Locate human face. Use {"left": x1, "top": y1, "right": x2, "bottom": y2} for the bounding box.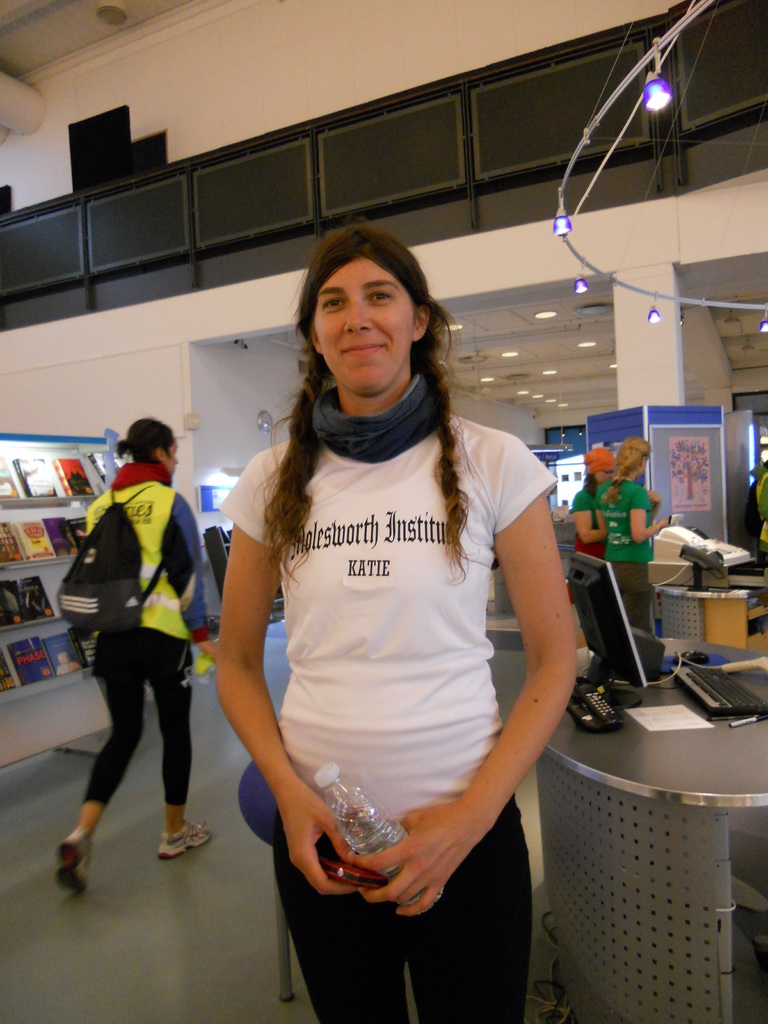
{"left": 166, "top": 436, "right": 179, "bottom": 476}.
